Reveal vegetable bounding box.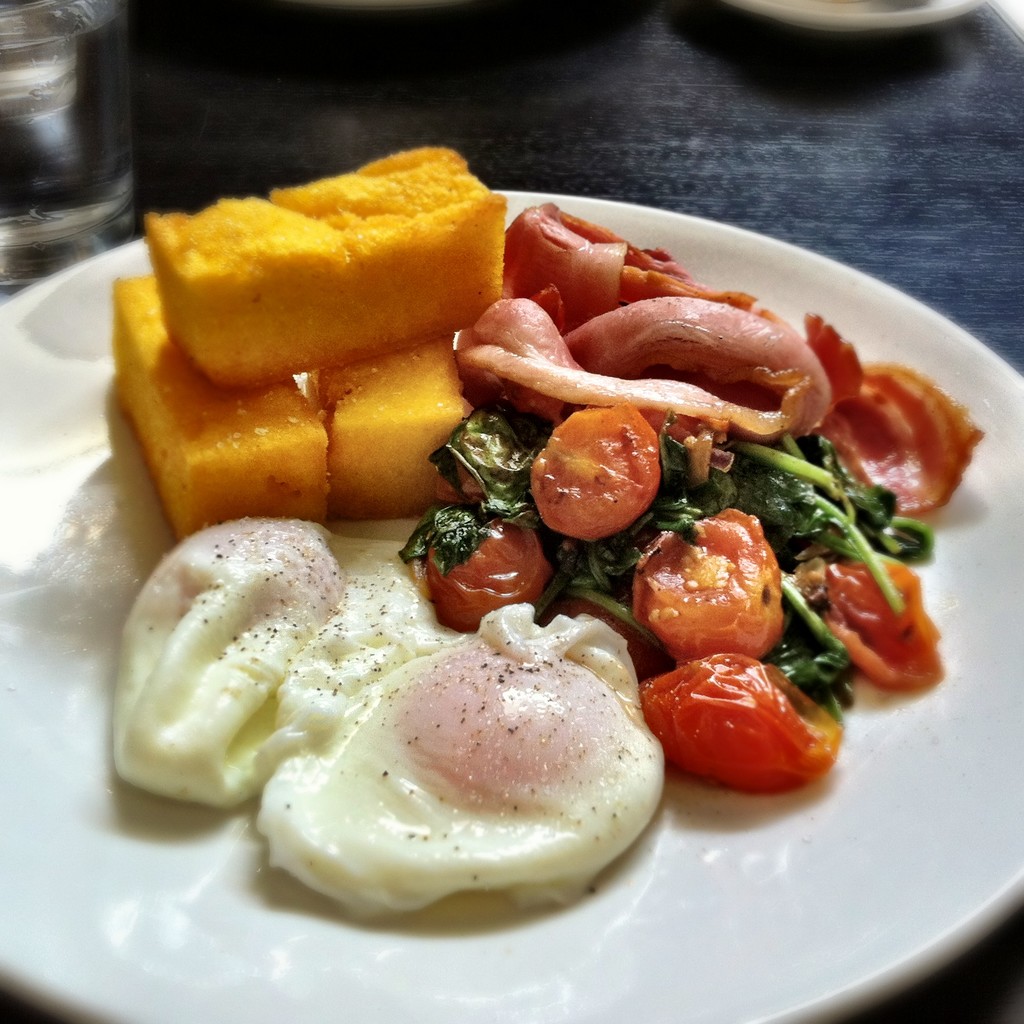
Revealed: 634:518:813:657.
